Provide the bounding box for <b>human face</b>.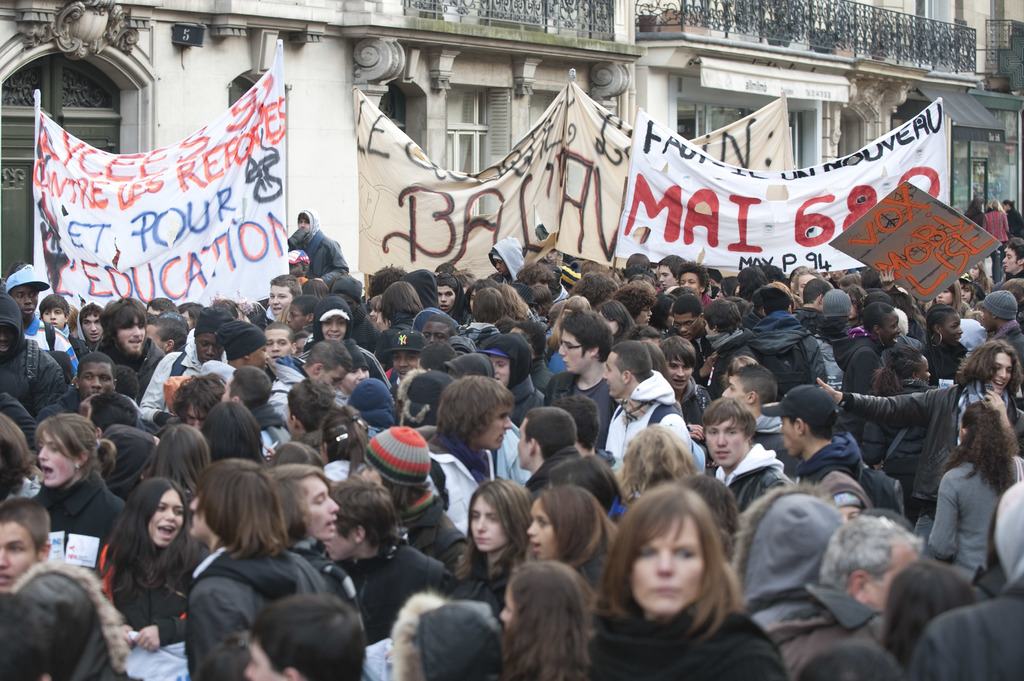
l=184, t=401, r=203, b=427.
